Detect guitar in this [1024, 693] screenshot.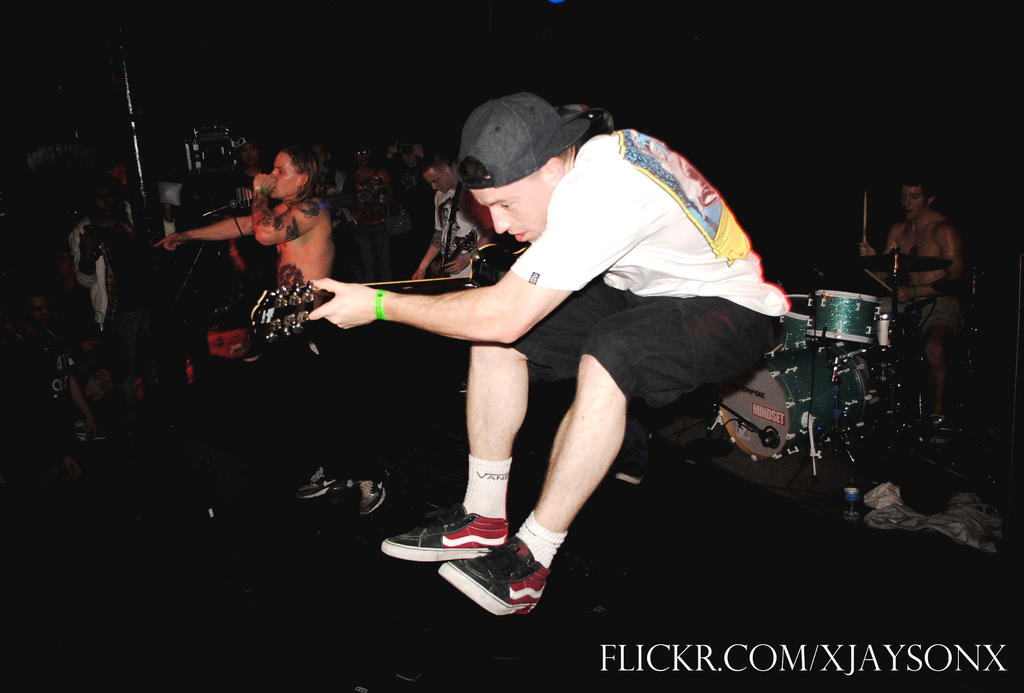
Detection: pyautogui.locateOnScreen(251, 238, 532, 339).
